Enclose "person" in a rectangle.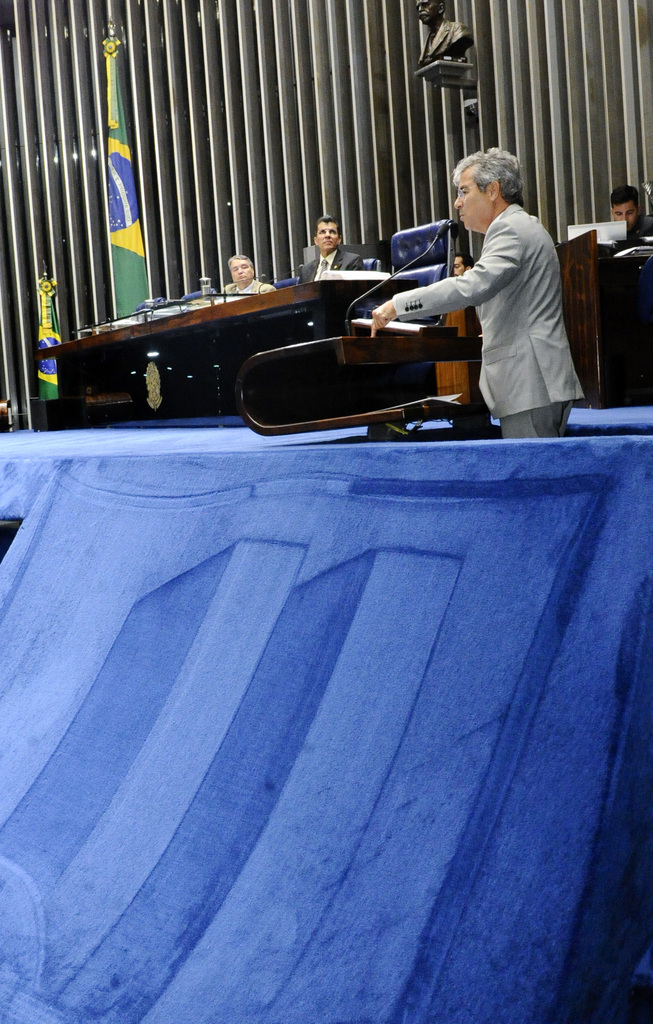
x1=220, y1=255, x2=281, y2=299.
